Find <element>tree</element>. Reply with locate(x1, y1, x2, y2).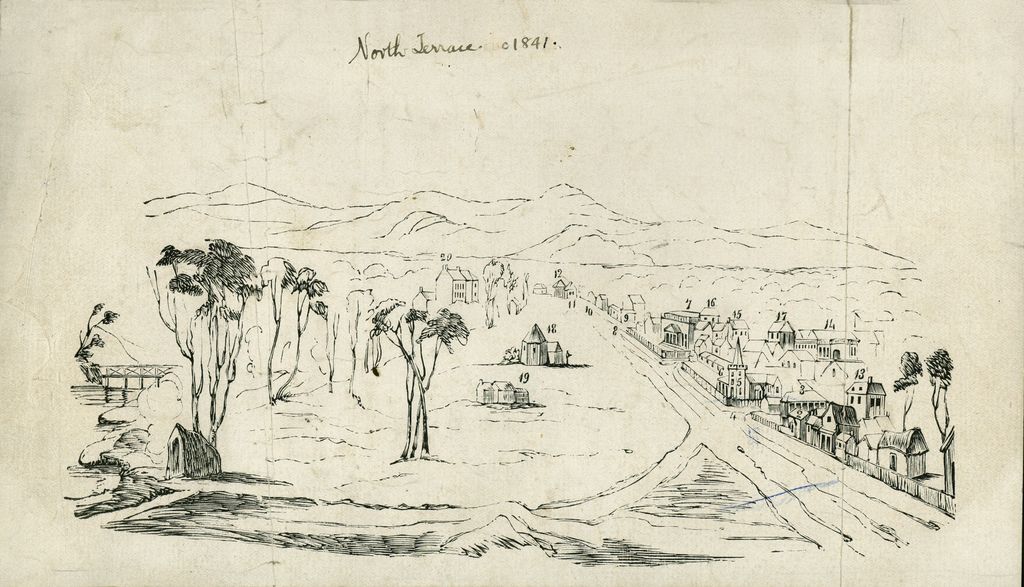
locate(144, 242, 257, 440).
